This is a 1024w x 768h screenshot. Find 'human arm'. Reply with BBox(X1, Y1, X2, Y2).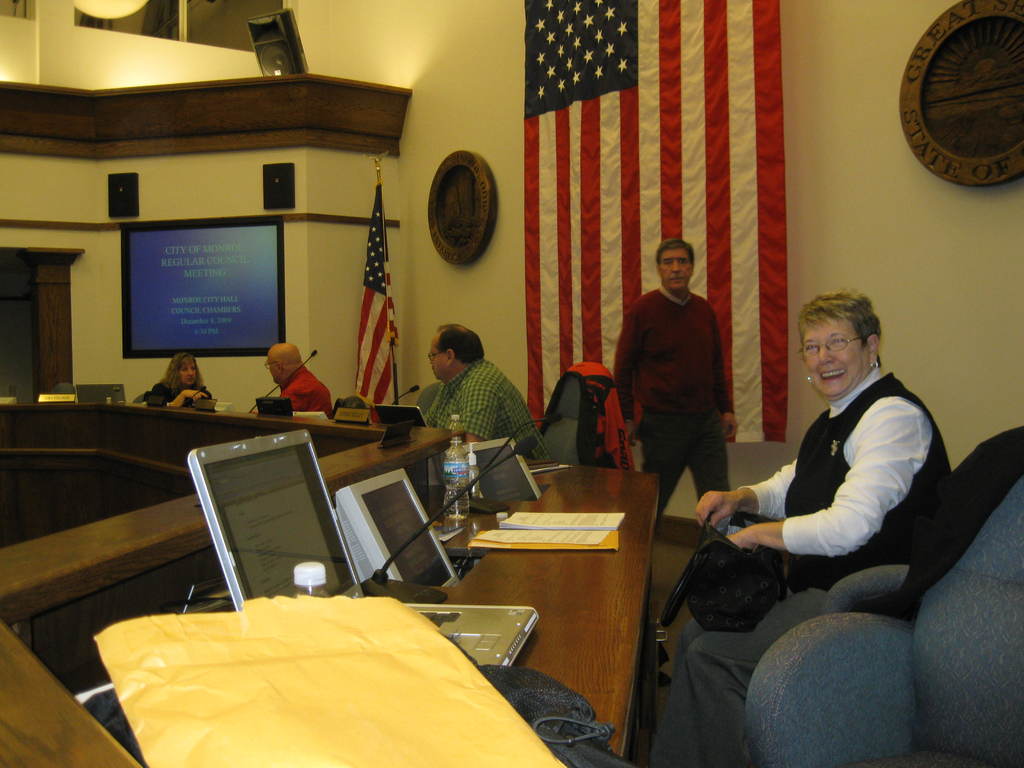
BBox(141, 389, 209, 408).
